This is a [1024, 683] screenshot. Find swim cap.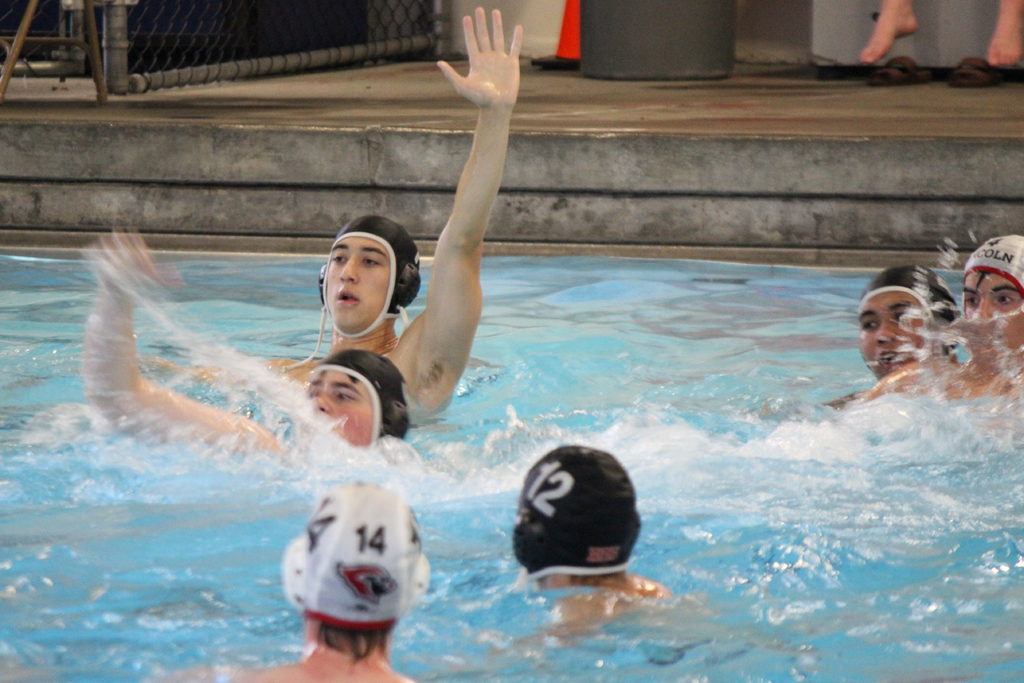
Bounding box: 276 208 424 370.
